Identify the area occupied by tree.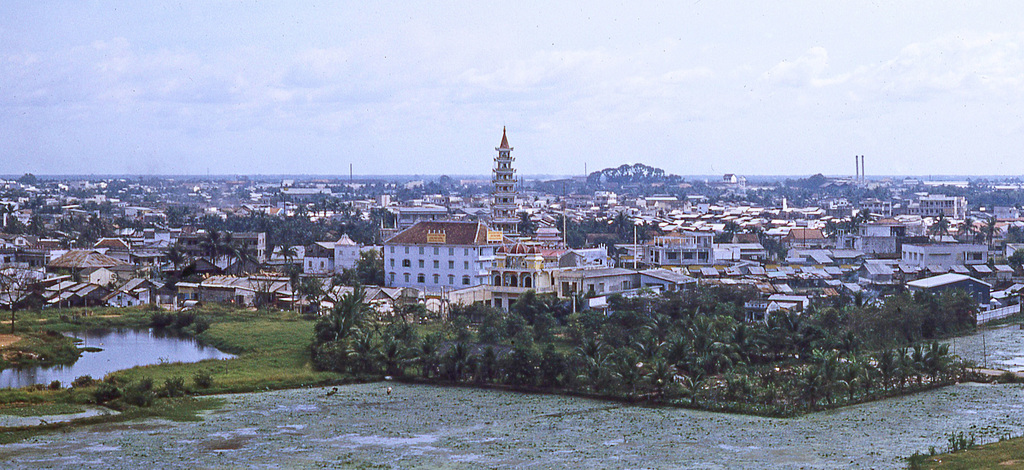
Area: region(417, 331, 462, 381).
